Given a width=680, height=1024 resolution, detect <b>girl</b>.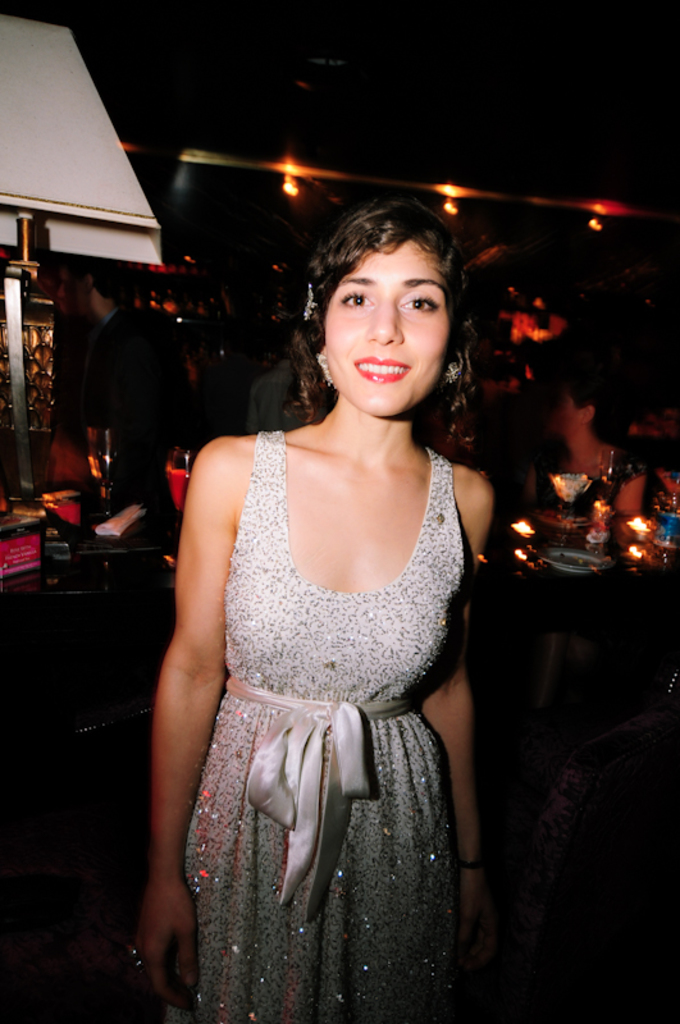
bbox=(142, 197, 488, 1023).
